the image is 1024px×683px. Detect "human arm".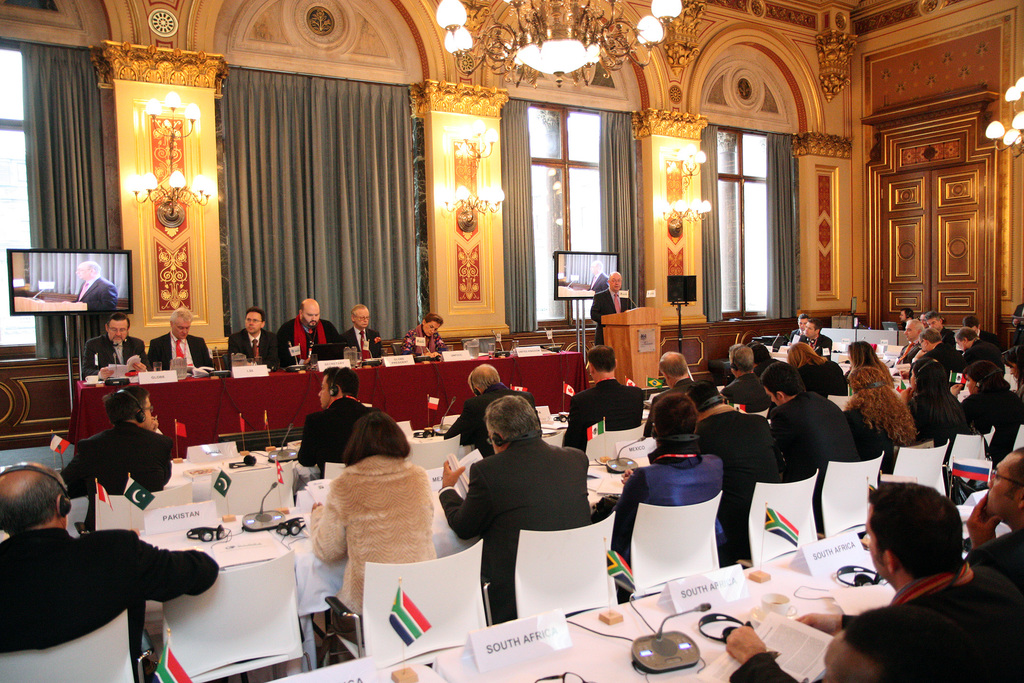
Detection: {"left": 817, "top": 338, "right": 838, "bottom": 363}.
